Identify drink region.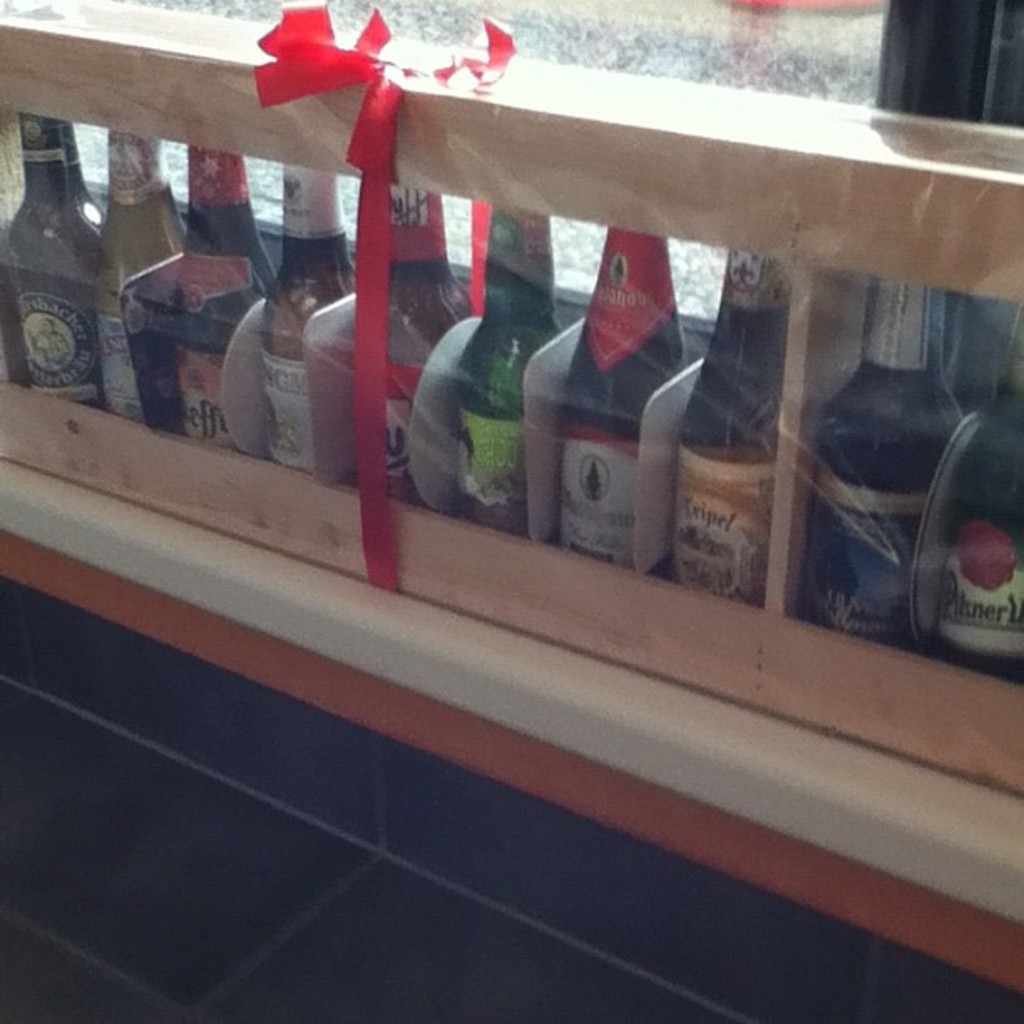
Region: 258,164,350,472.
